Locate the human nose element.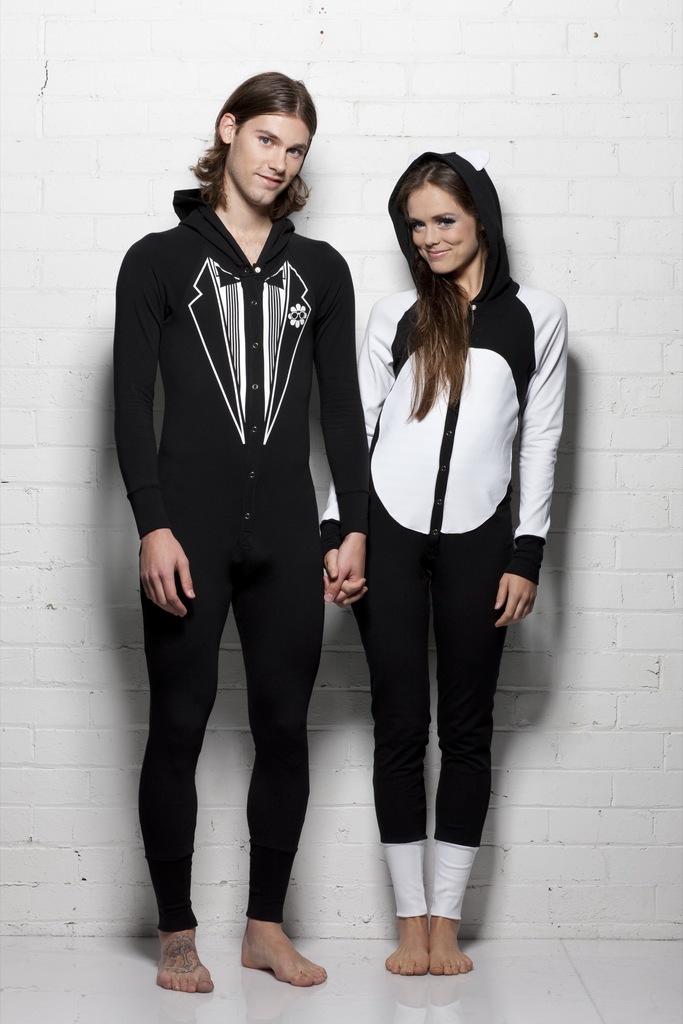
Element bbox: <bbox>423, 225, 444, 248</bbox>.
